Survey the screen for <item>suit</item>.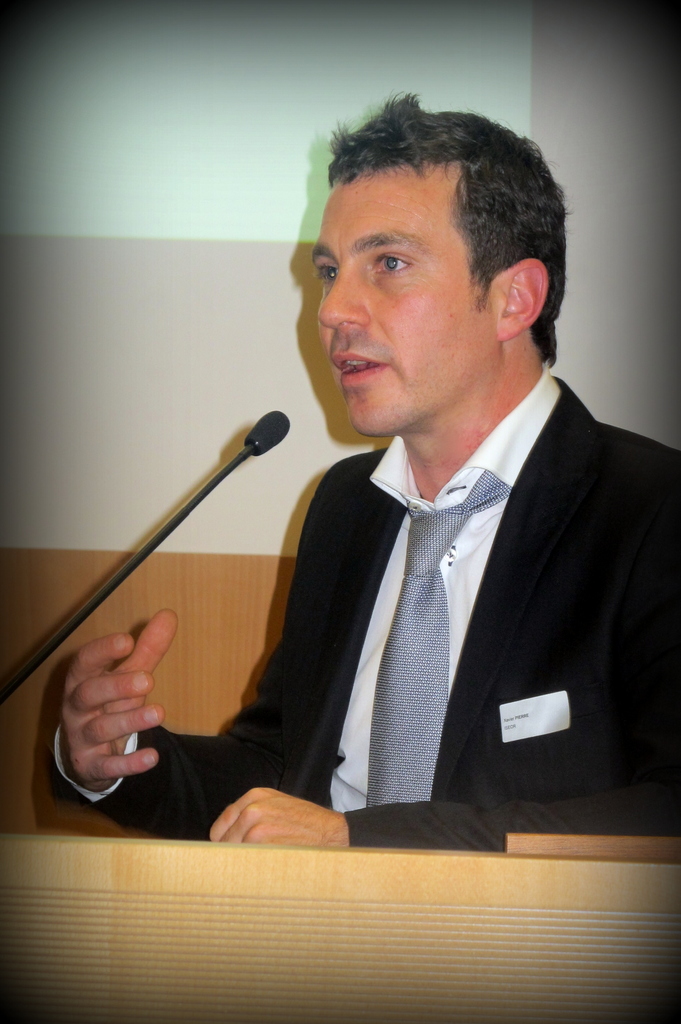
Survey found: left=51, top=370, right=680, bottom=854.
